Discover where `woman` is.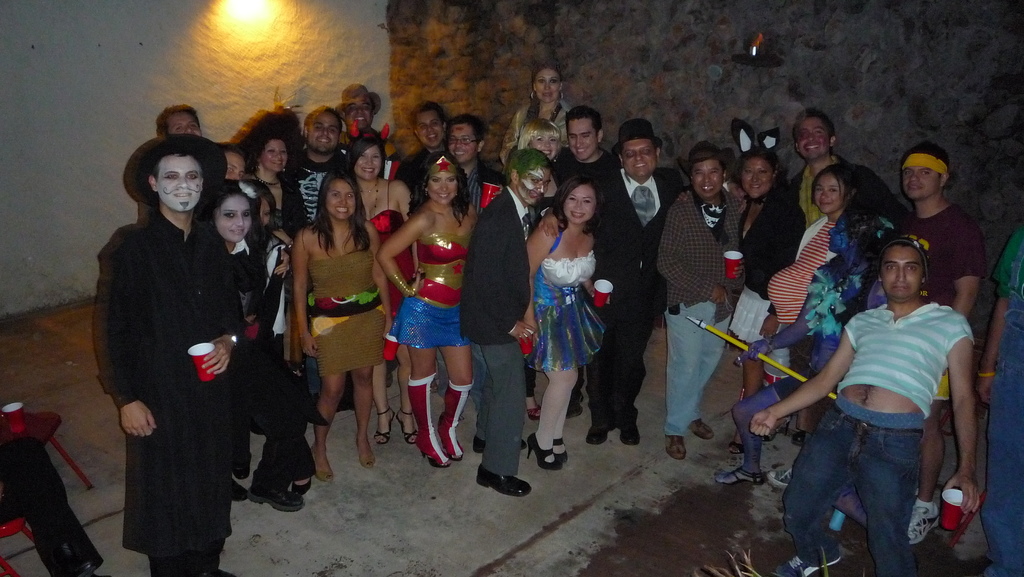
Discovered at x1=717, y1=191, x2=890, y2=480.
